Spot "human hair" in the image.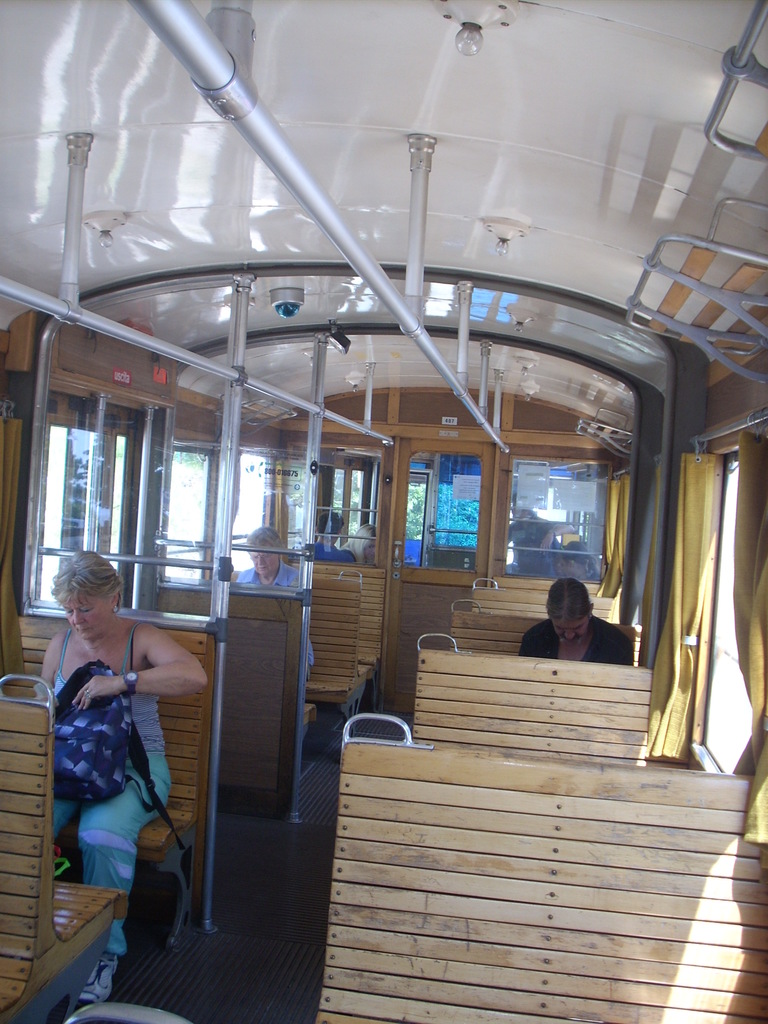
"human hair" found at box=[543, 576, 592, 625].
